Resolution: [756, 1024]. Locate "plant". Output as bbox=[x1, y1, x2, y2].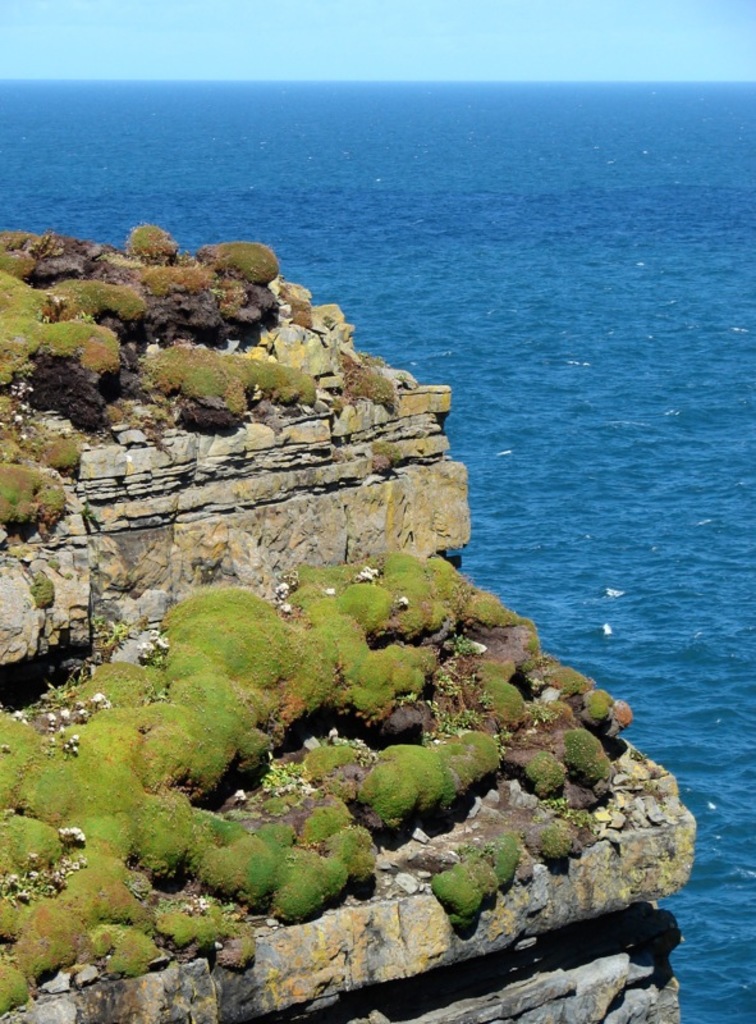
bbox=[345, 355, 390, 408].
